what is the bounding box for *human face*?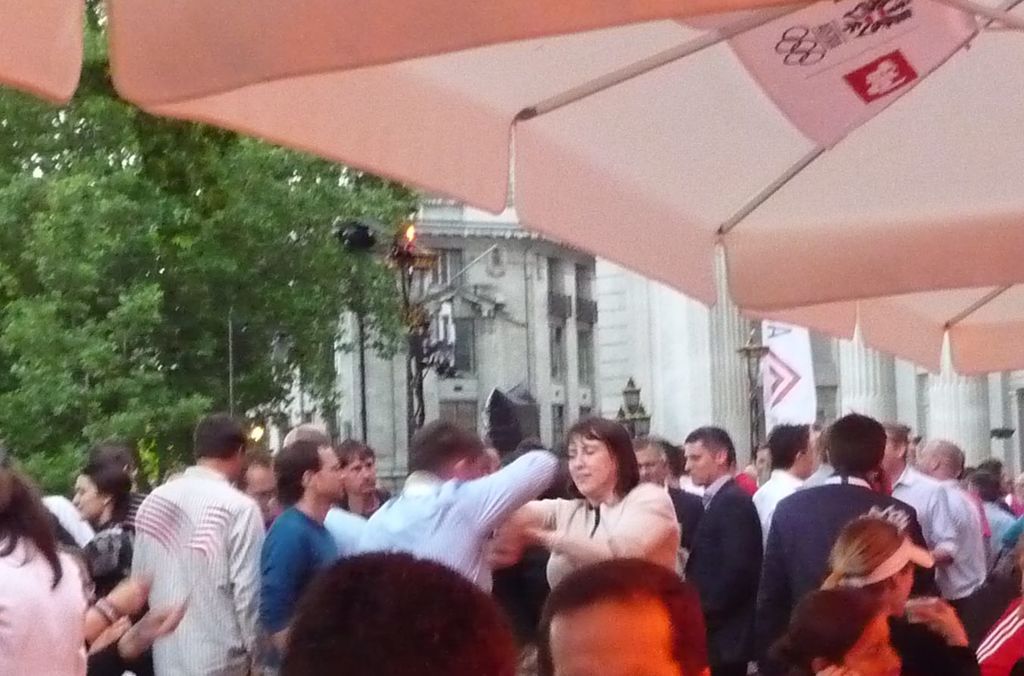
[345,453,376,491].
